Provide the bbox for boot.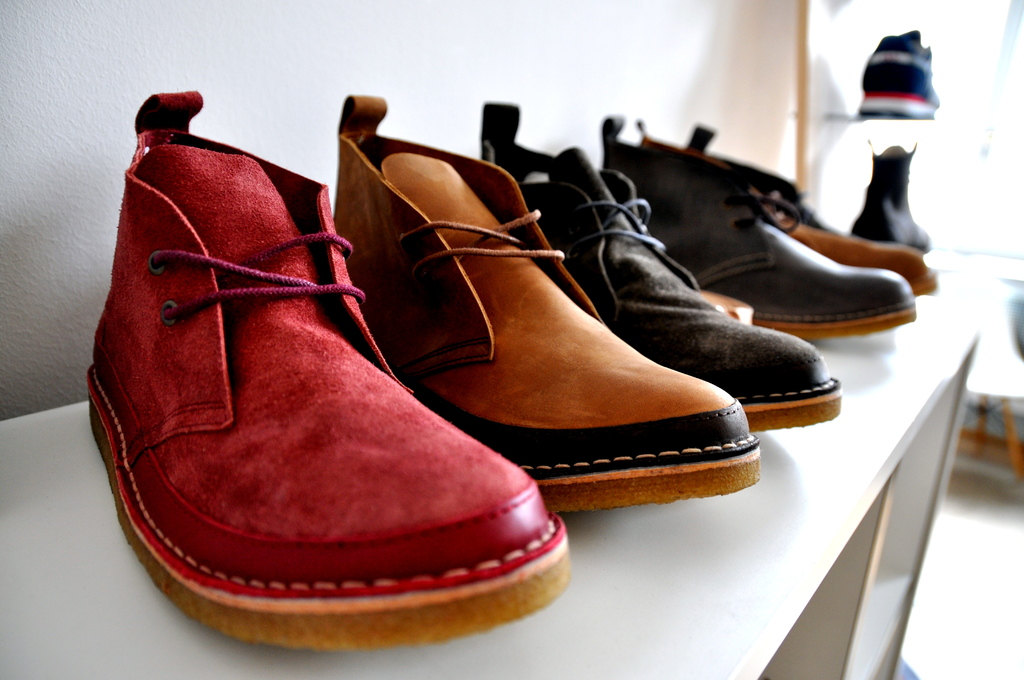
box=[69, 81, 543, 667].
